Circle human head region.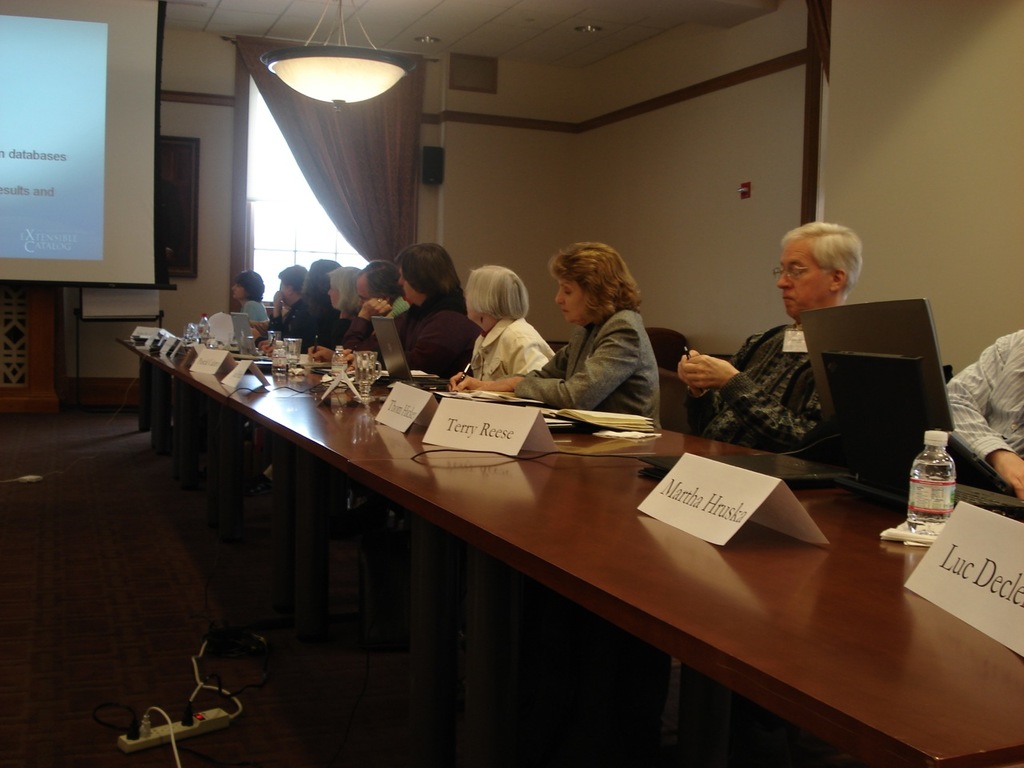
Region: <bbox>464, 262, 530, 330</bbox>.
